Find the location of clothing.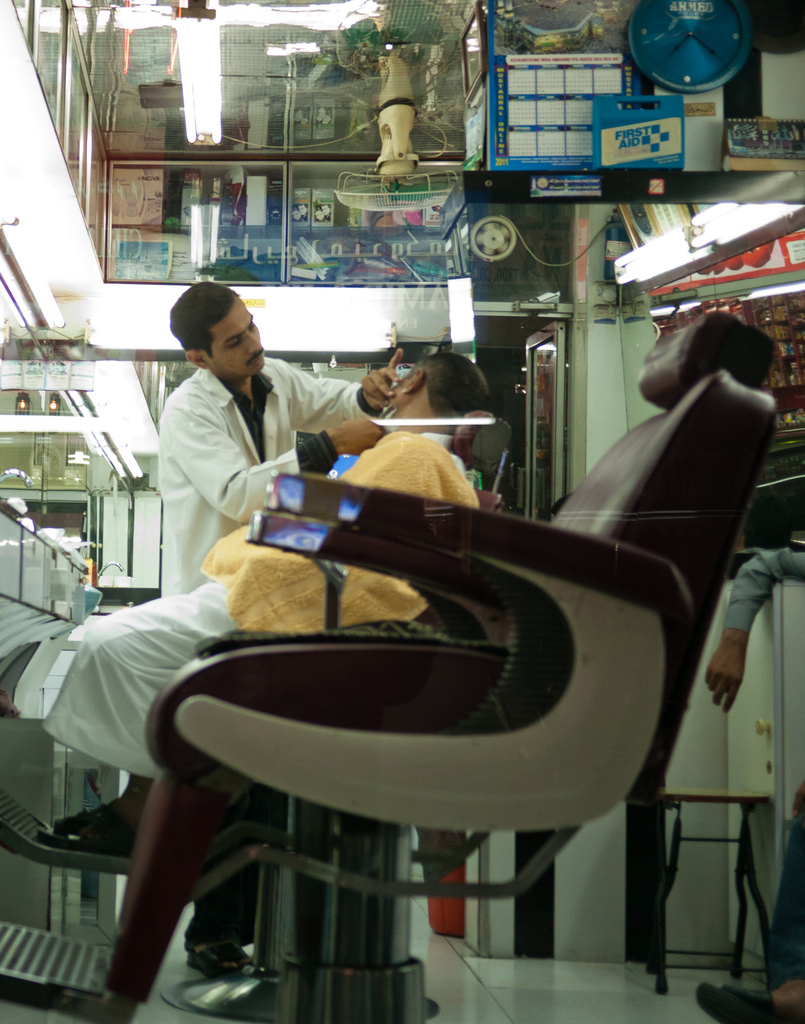
Location: pyautogui.locateOnScreen(157, 370, 390, 945).
